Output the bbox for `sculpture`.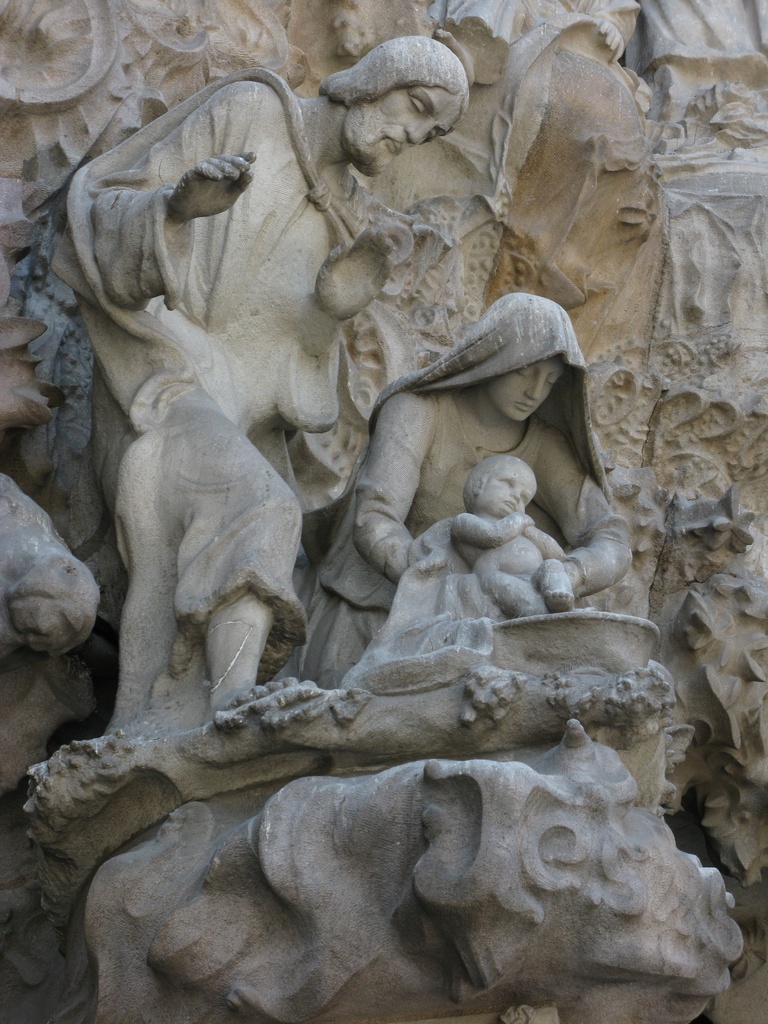
Rect(295, 292, 668, 803).
